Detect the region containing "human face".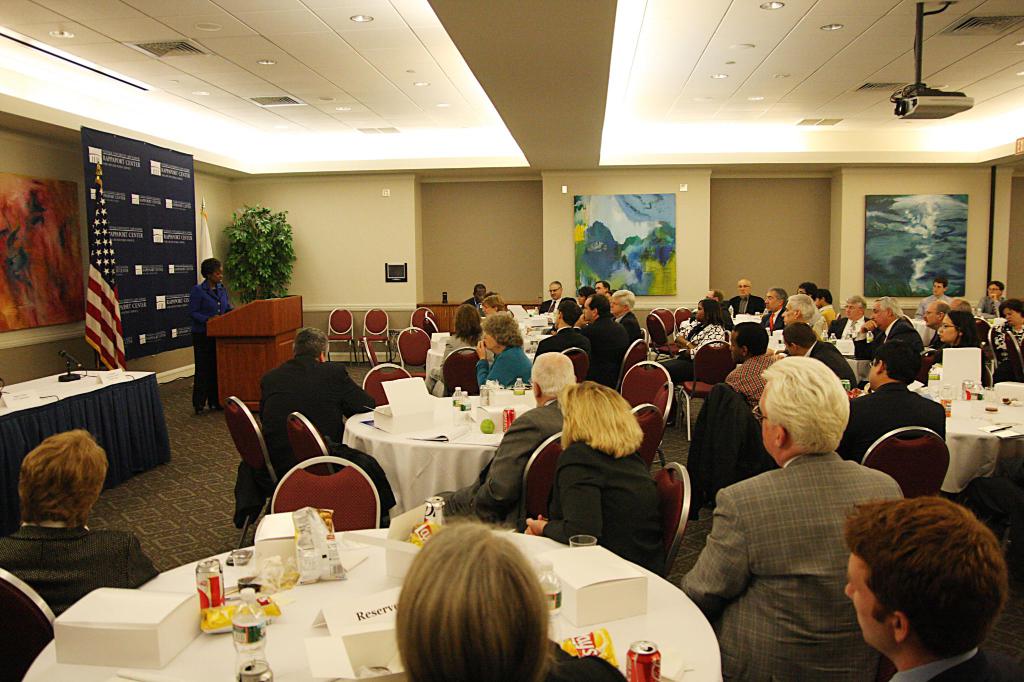
box=[548, 282, 561, 300].
